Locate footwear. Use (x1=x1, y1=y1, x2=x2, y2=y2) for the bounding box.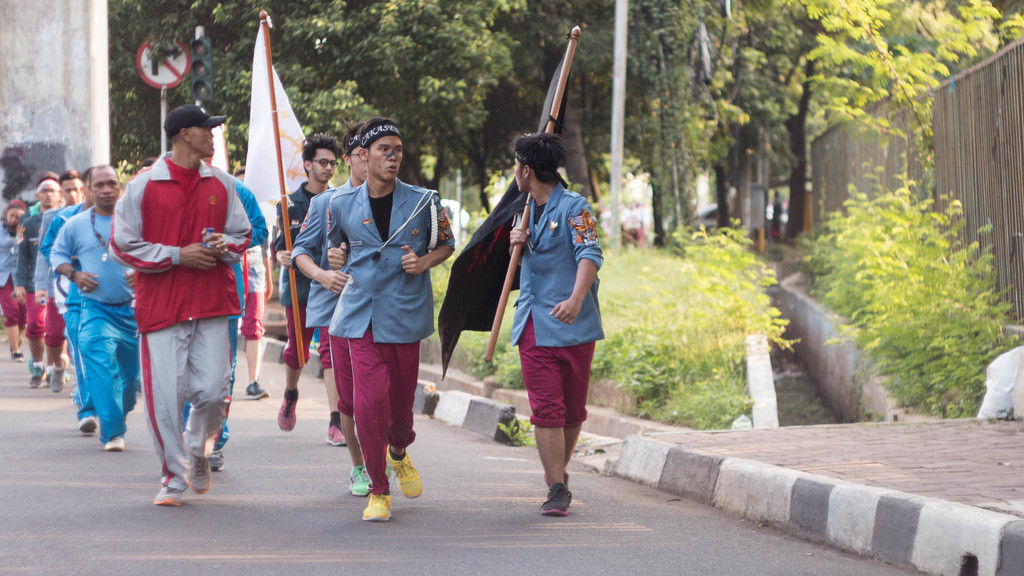
(x1=189, y1=460, x2=225, y2=494).
